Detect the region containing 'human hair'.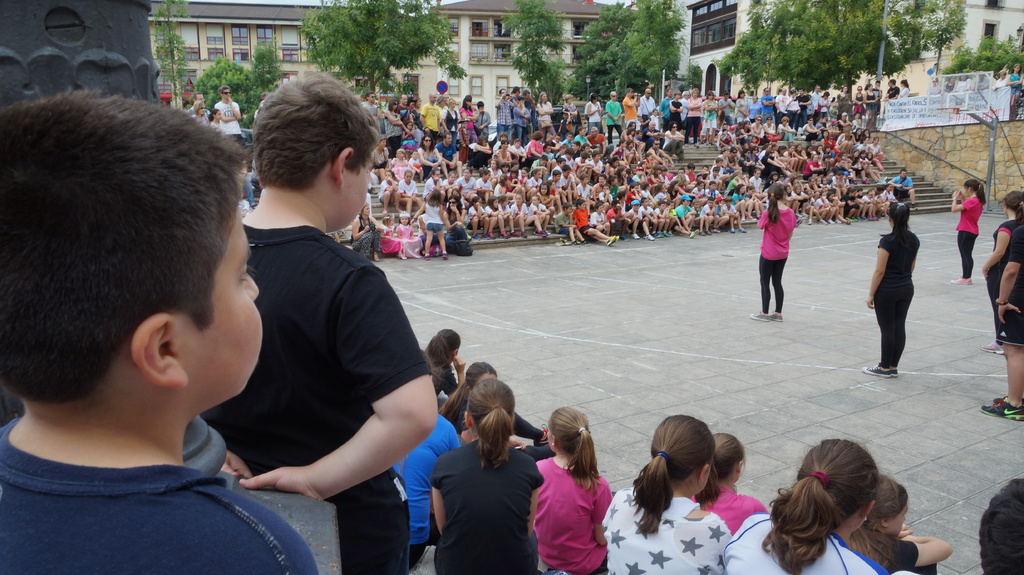
[left=467, top=377, right=515, bottom=468].
